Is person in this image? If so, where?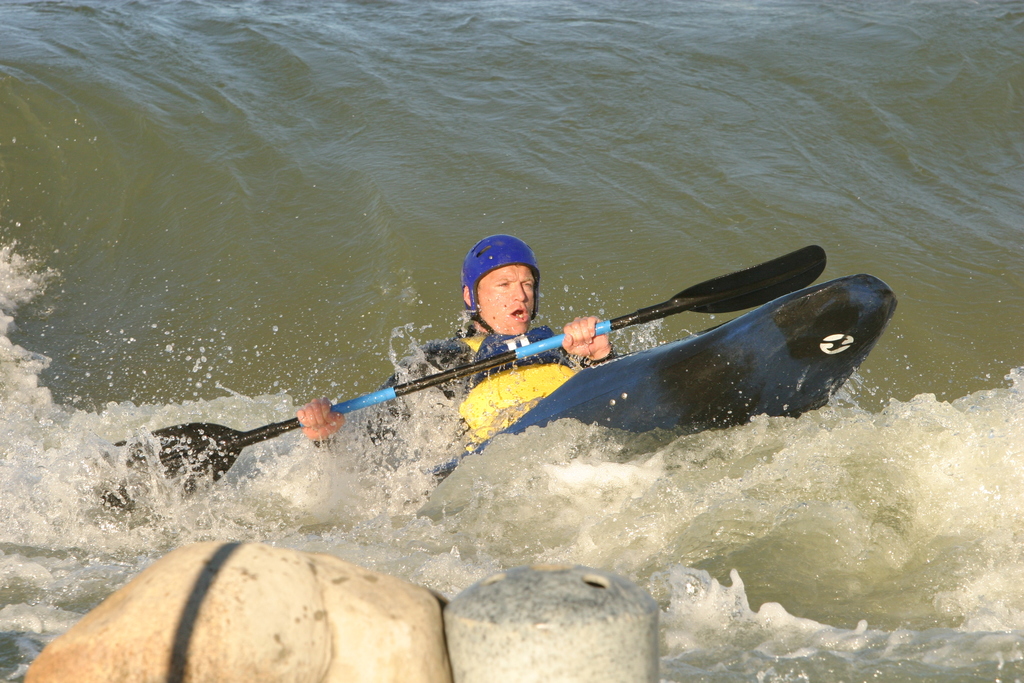
Yes, at crop(305, 239, 628, 443).
